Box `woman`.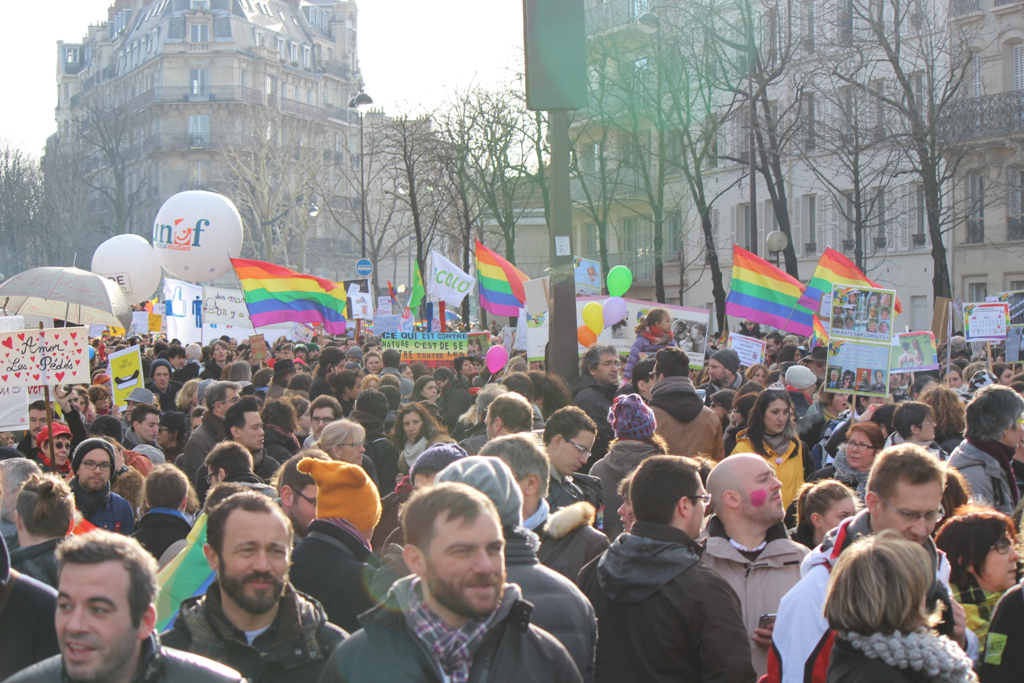
{"left": 885, "top": 400, "right": 944, "bottom": 461}.
